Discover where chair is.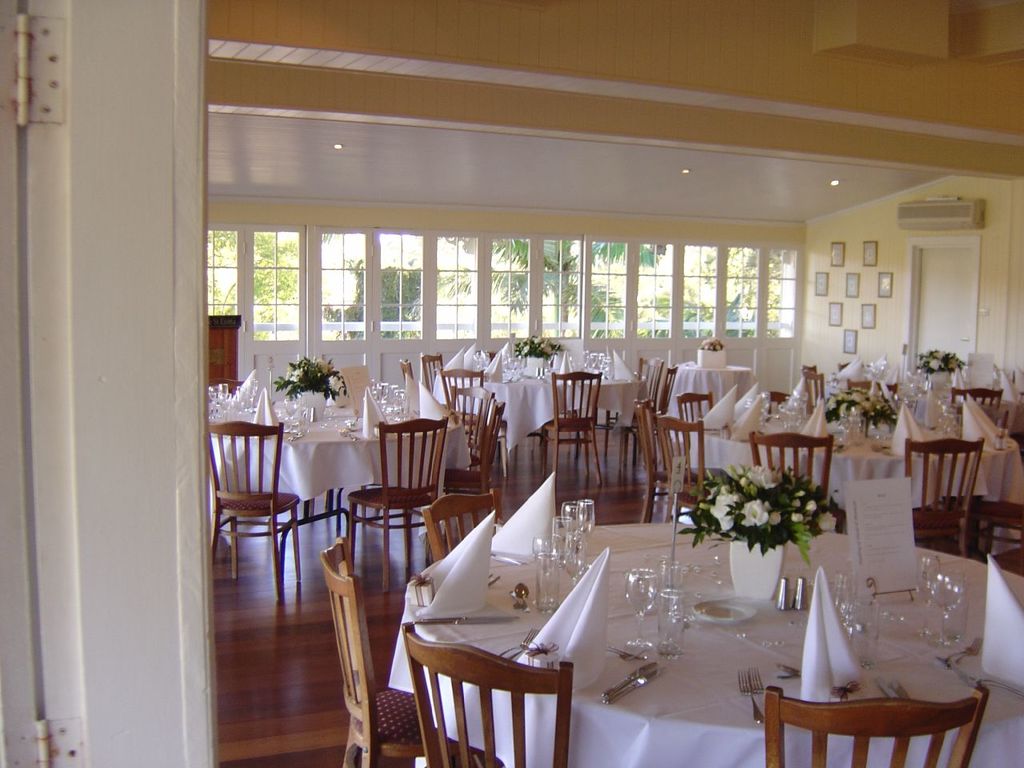
Discovered at box=[316, 534, 426, 762].
